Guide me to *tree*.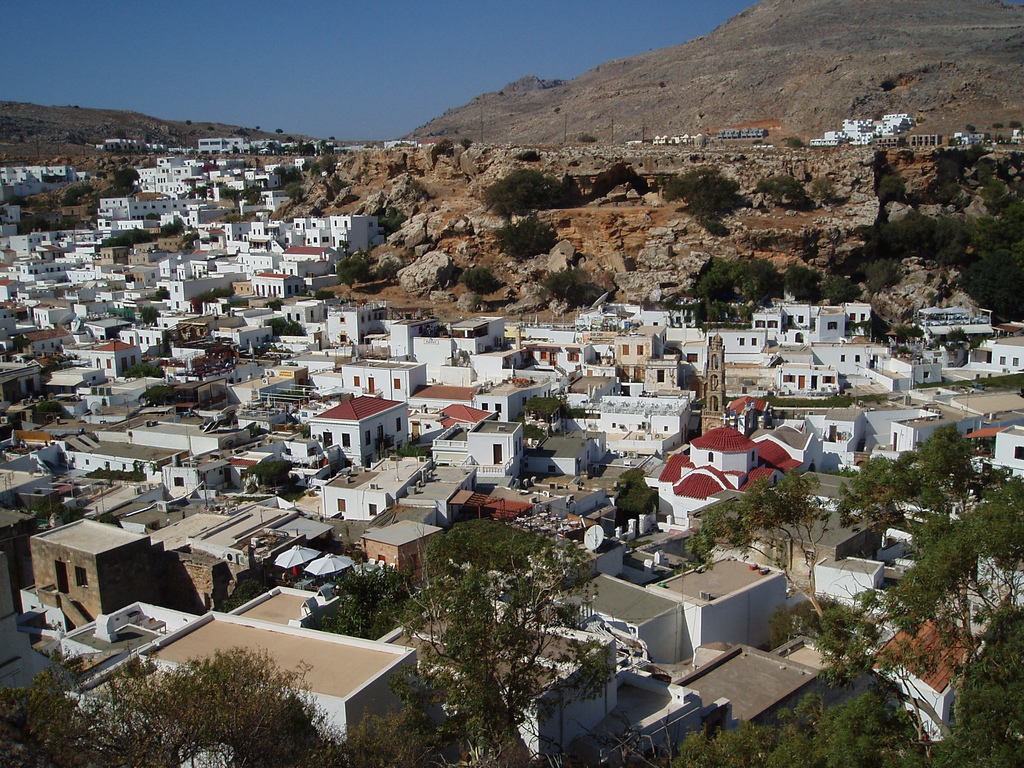
Guidance: <box>223,577,271,614</box>.
